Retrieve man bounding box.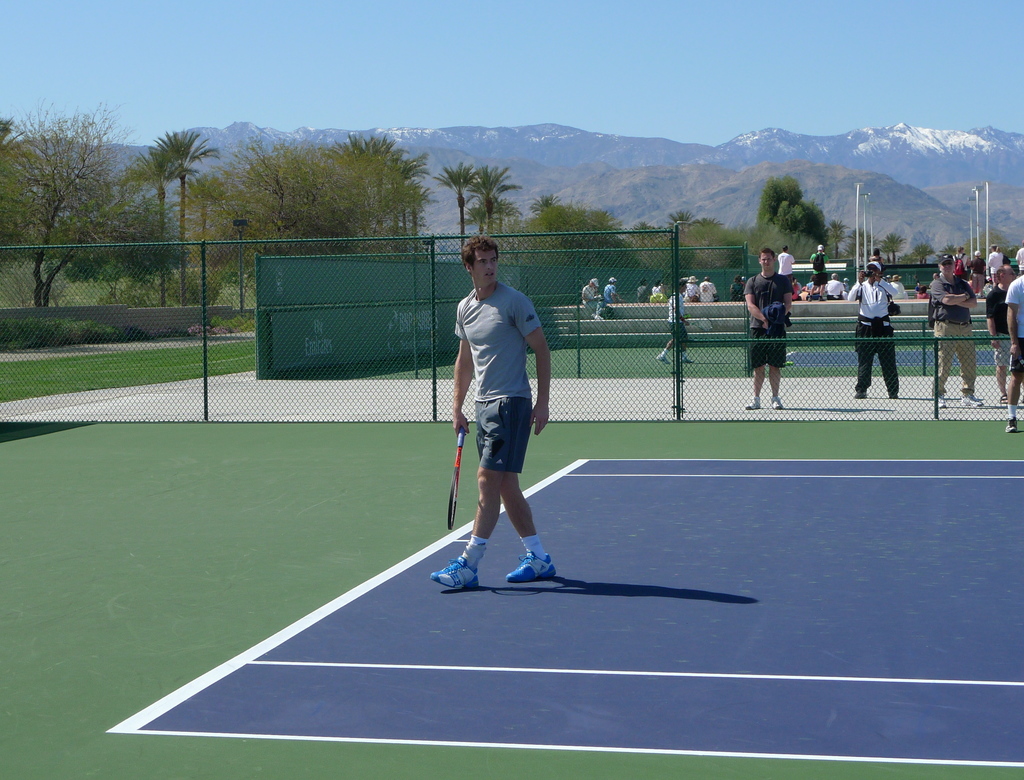
Bounding box: 829, 273, 847, 302.
